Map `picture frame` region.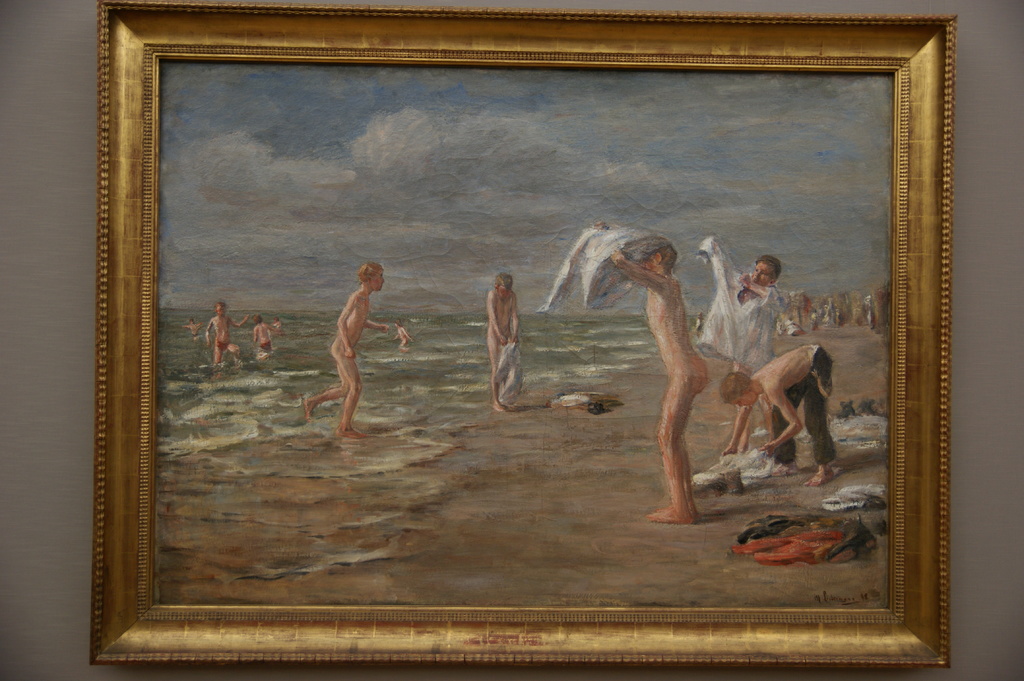
Mapped to 89 0 959 669.
